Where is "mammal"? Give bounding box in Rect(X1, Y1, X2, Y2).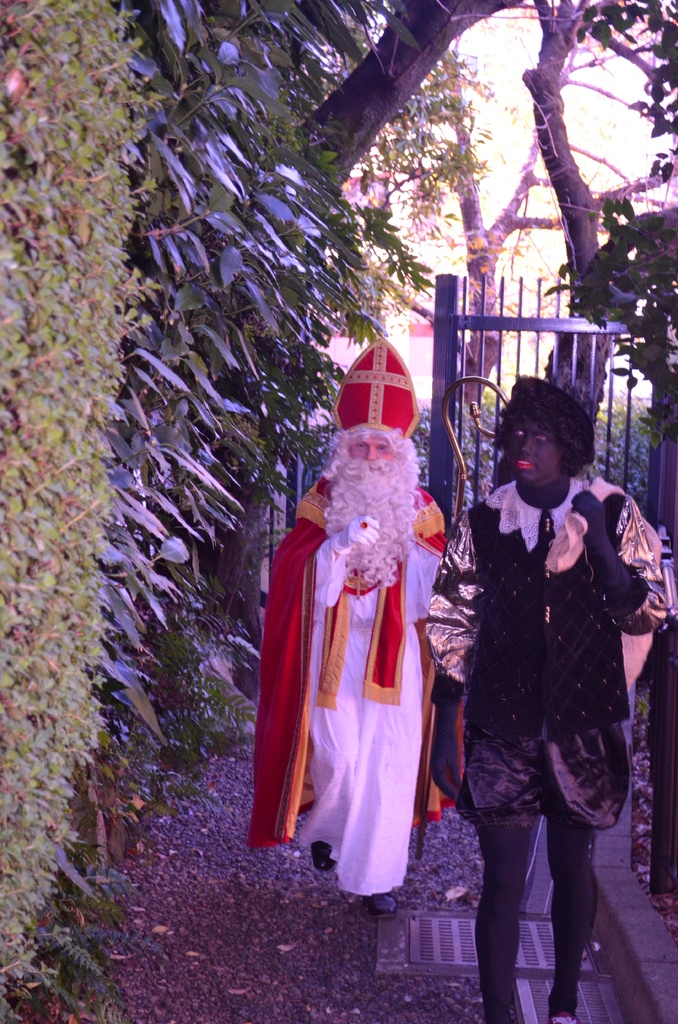
Rect(440, 365, 658, 977).
